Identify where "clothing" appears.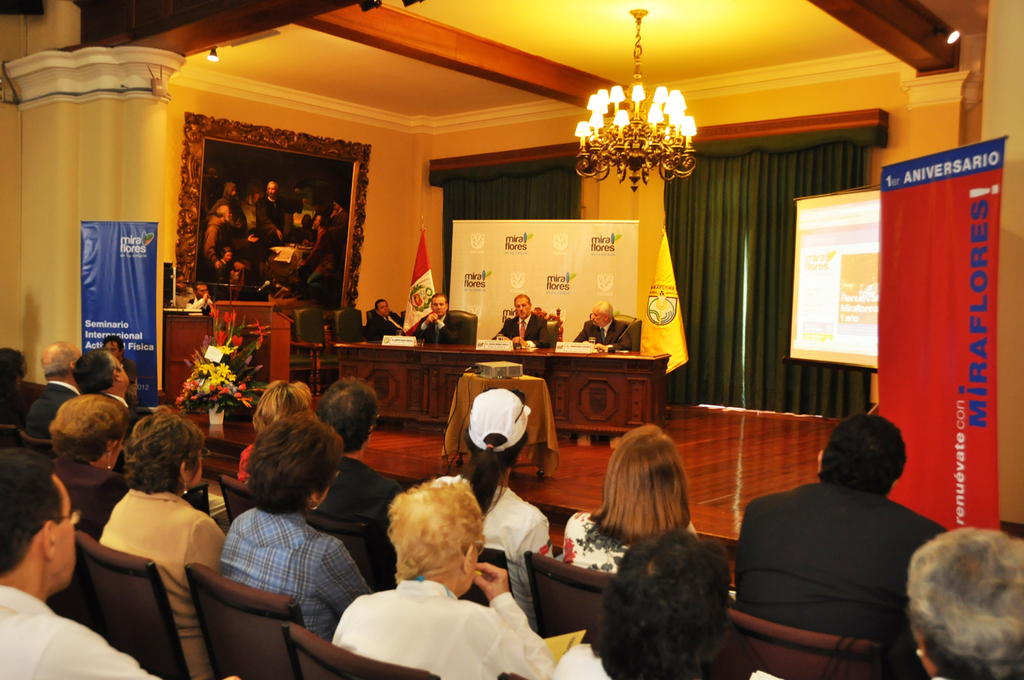
Appears at box=[200, 218, 225, 262].
